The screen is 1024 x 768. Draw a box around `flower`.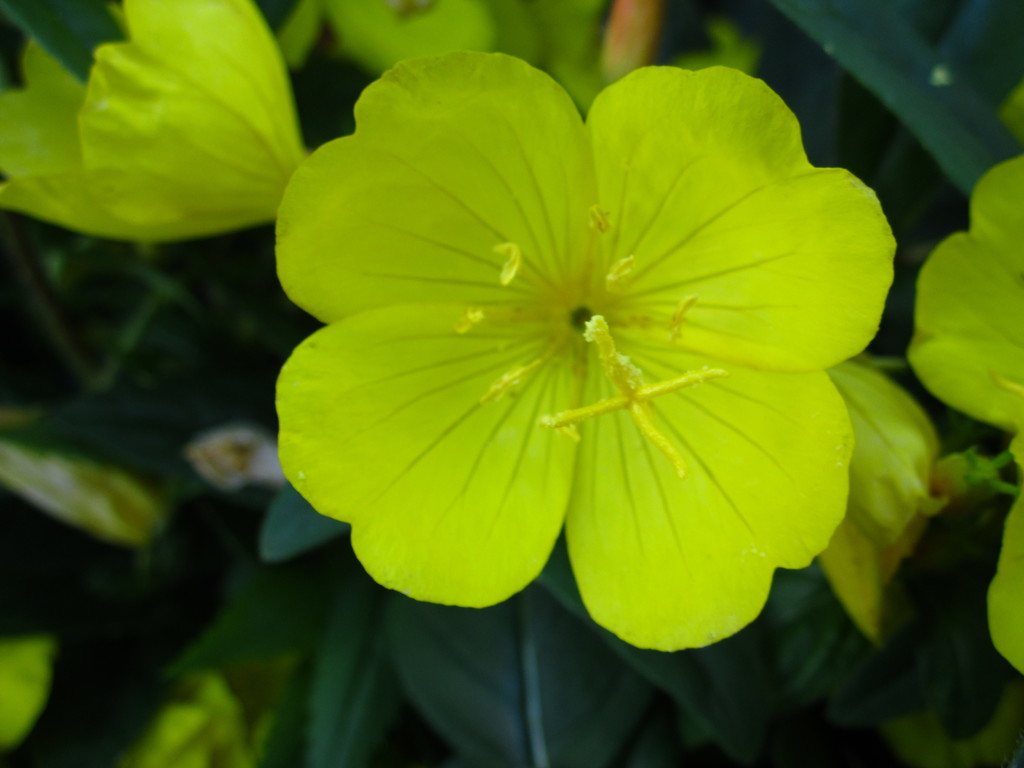
[left=124, top=669, right=271, bottom=767].
